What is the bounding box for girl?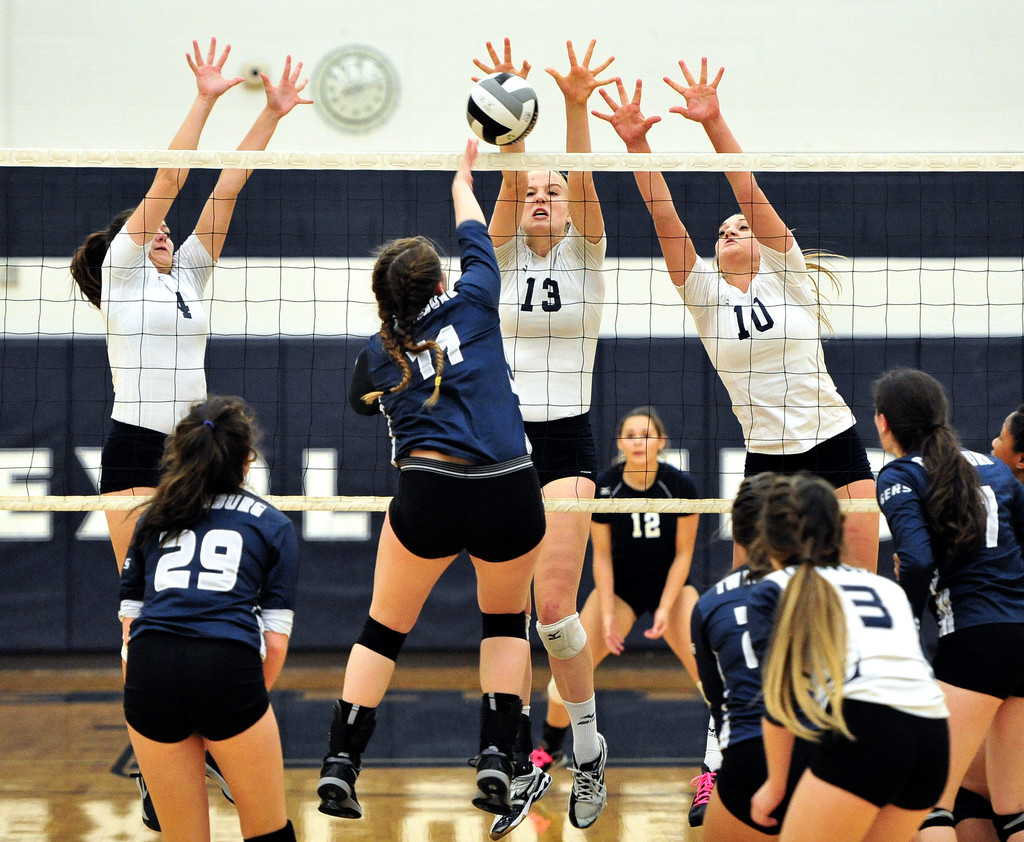
534,405,710,768.
